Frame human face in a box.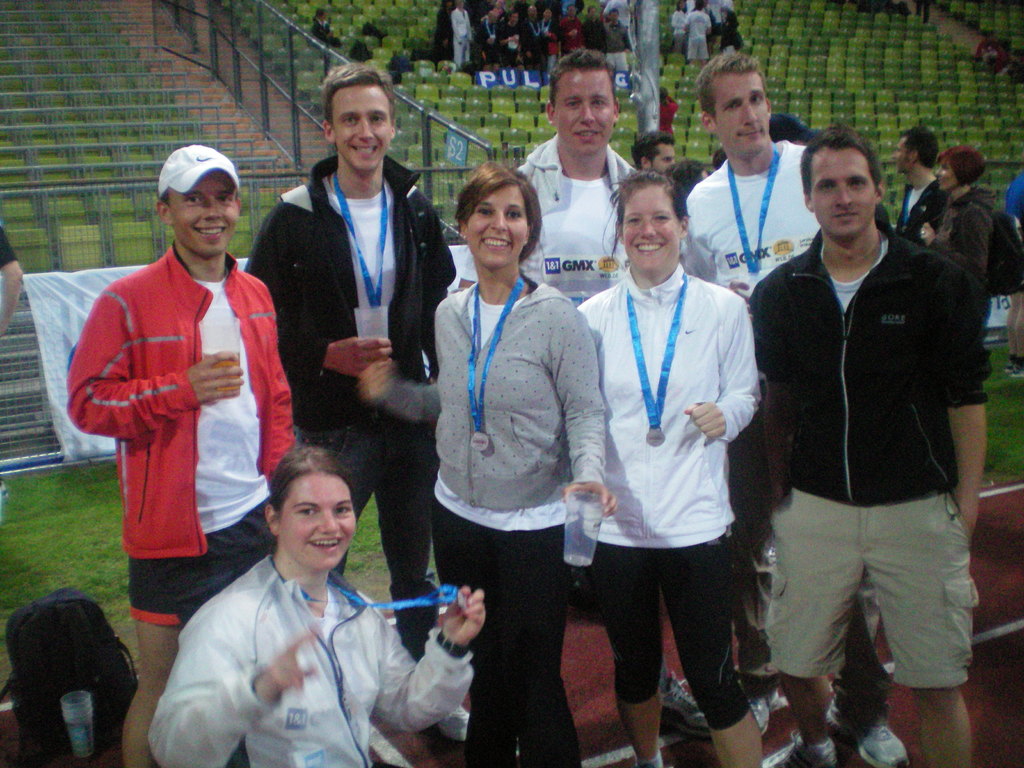
(x1=458, y1=200, x2=524, y2=273).
